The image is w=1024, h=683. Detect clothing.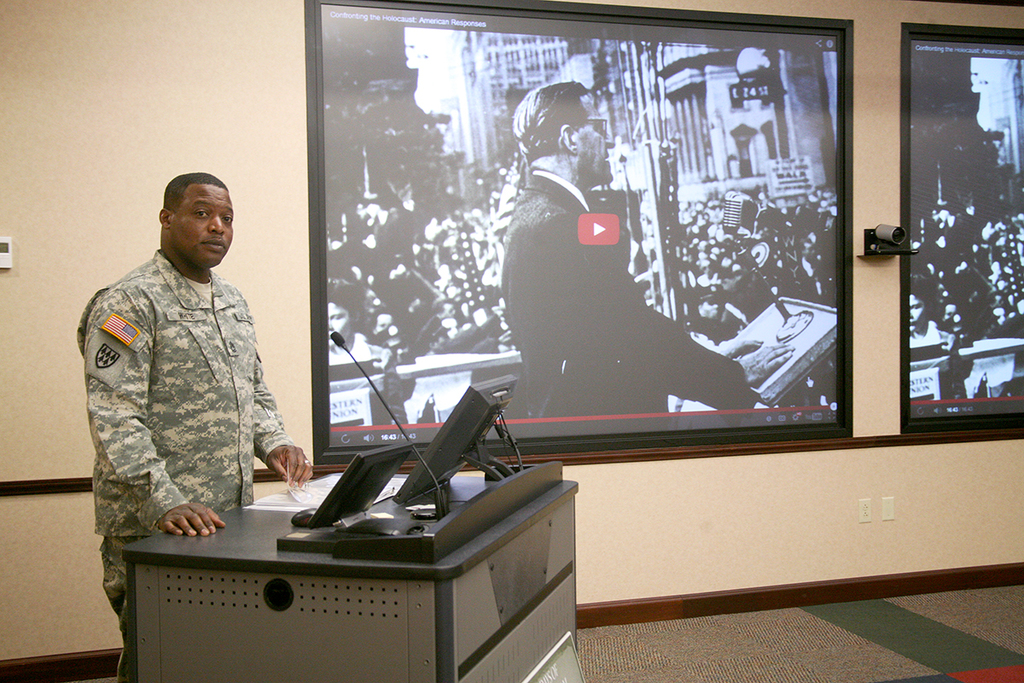
Detection: left=899, top=308, right=951, bottom=355.
